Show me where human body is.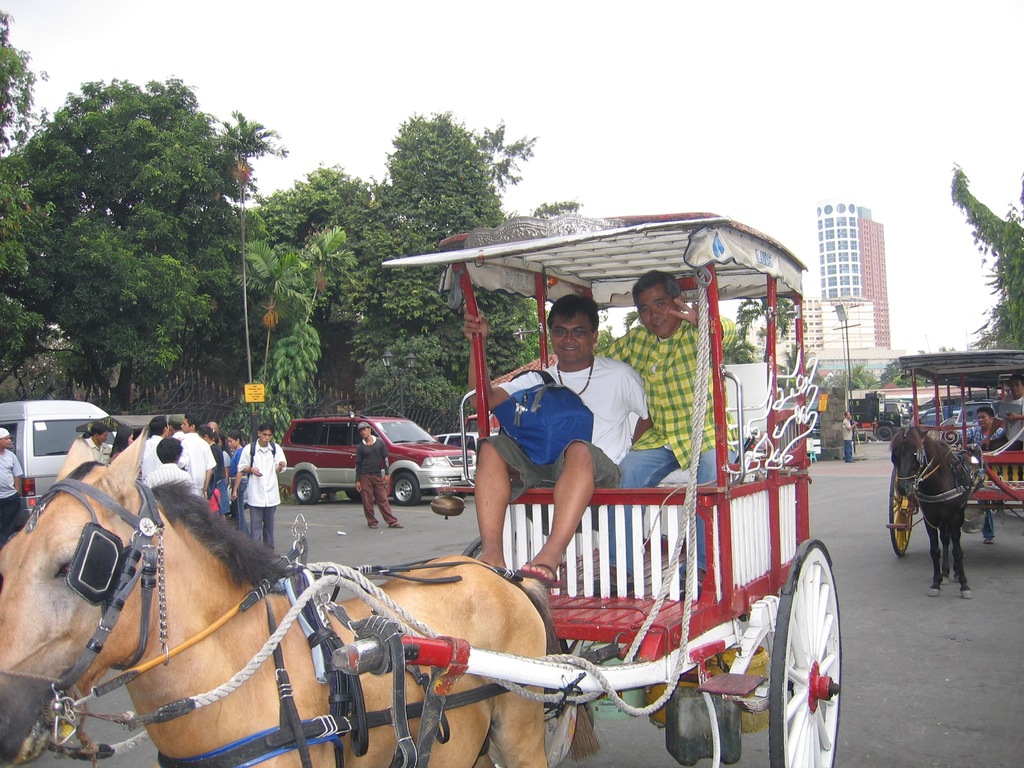
human body is at [left=356, top=420, right=402, bottom=529].
